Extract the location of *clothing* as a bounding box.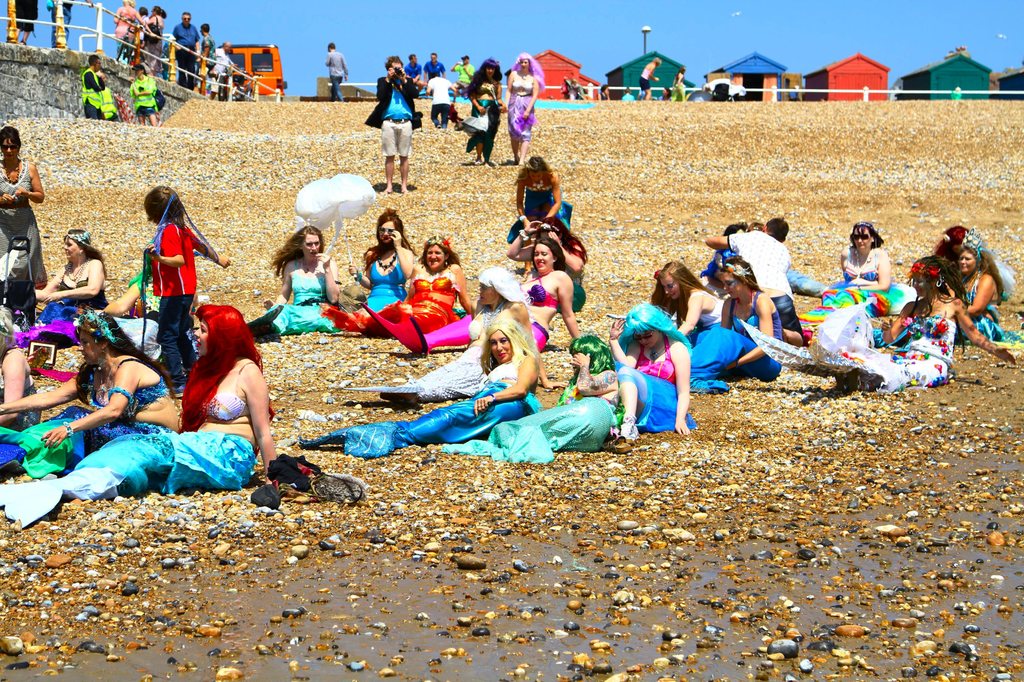
bbox(362, 75, 415, 159).
